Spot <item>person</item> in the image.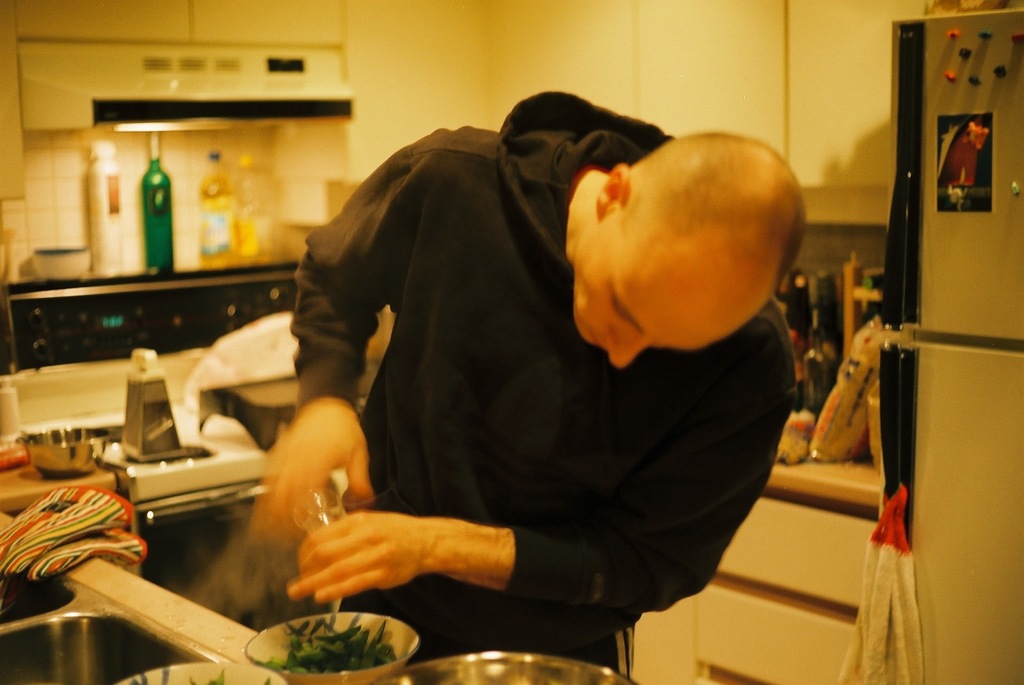
<item>person</item> found at {"left": 212, "top": 55, "right": 769, "bottom": 651}.
